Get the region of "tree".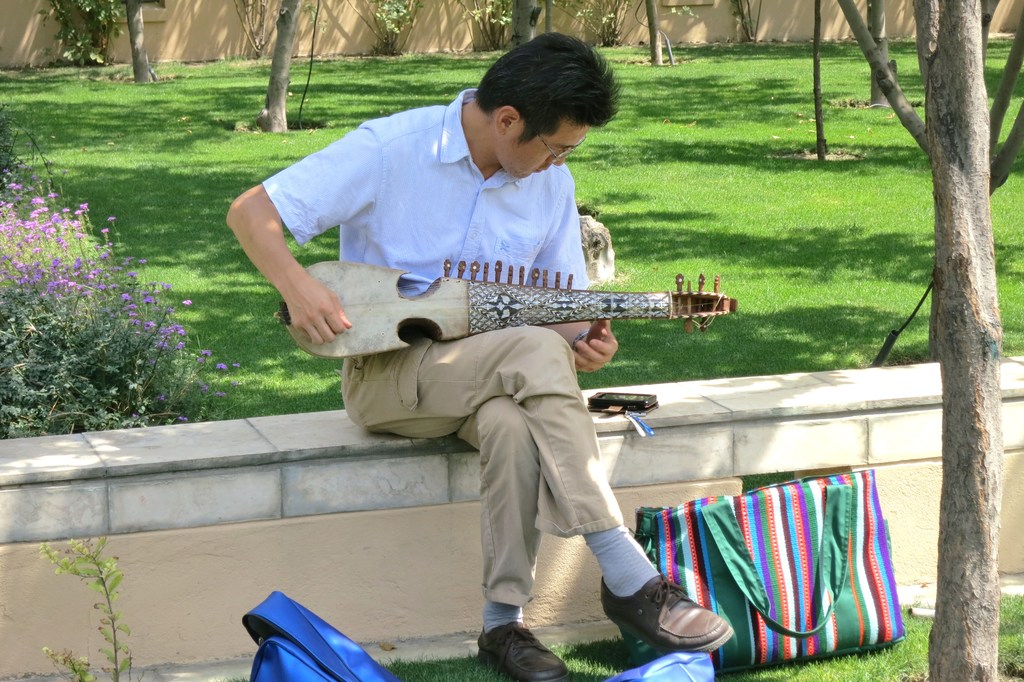
x1=797 y1=0 x2=832 y2=168.
